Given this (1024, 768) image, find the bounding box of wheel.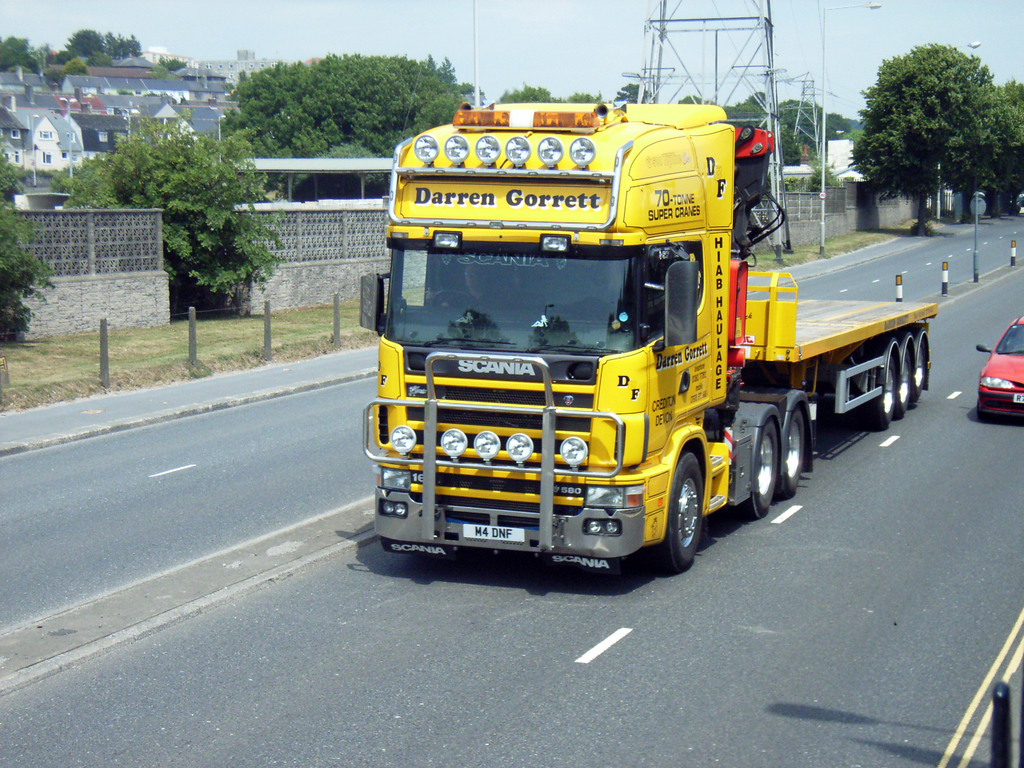
<region>433, 287, 474, 312</region>.
